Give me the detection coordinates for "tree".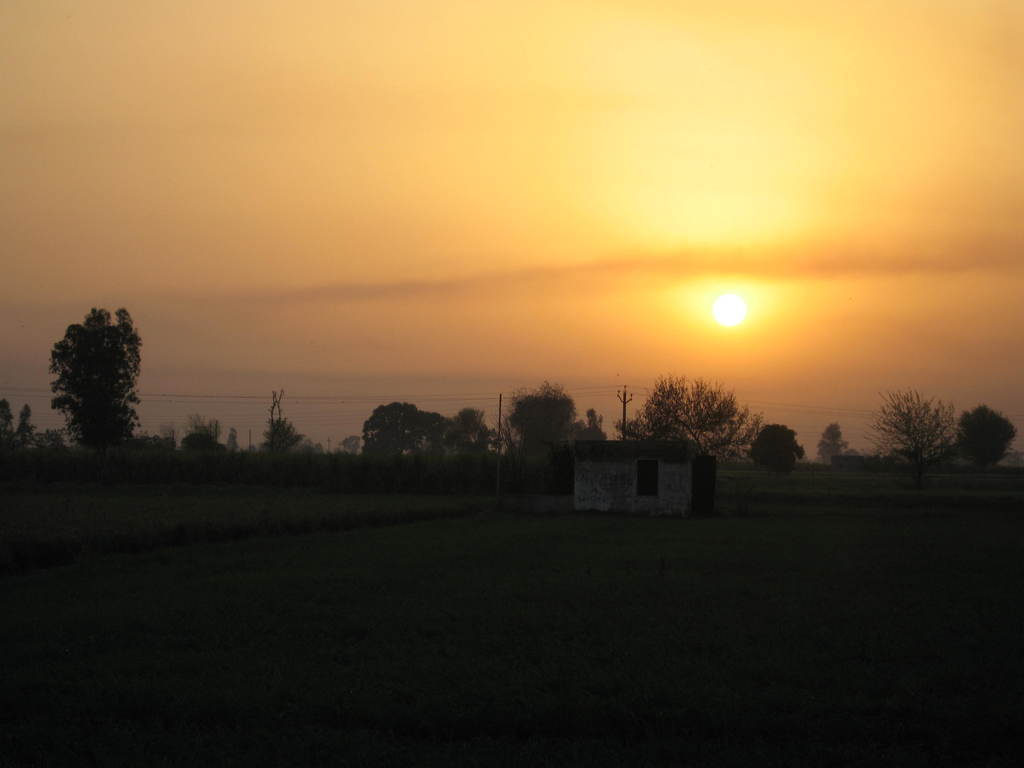
[864,387,952,470].
